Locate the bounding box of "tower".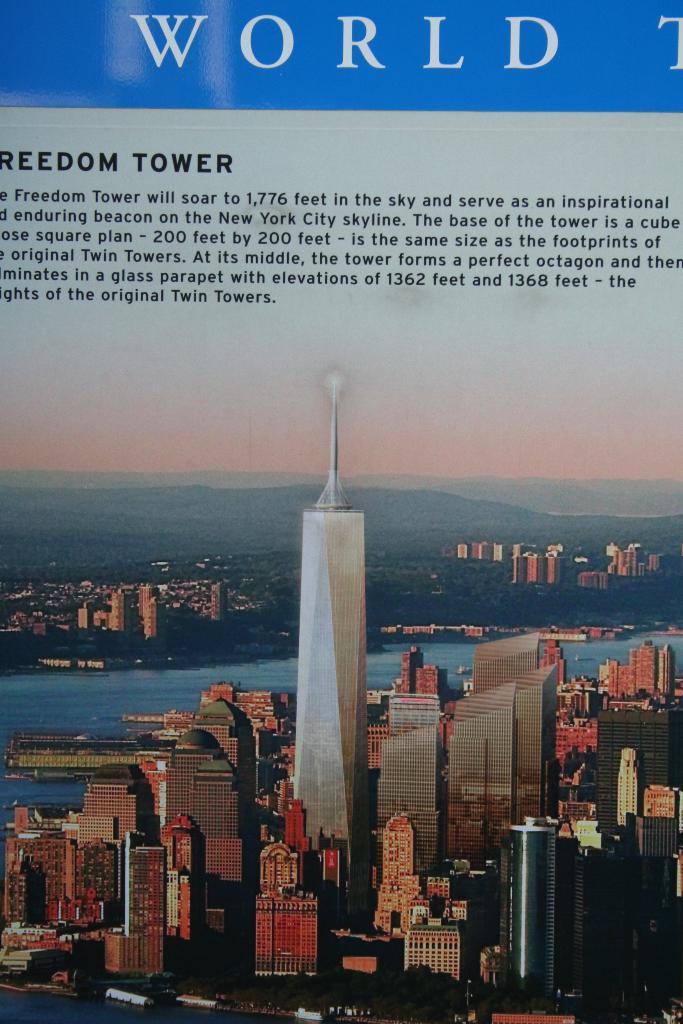
Bounding box: locate(440, 659, 564, 872).
